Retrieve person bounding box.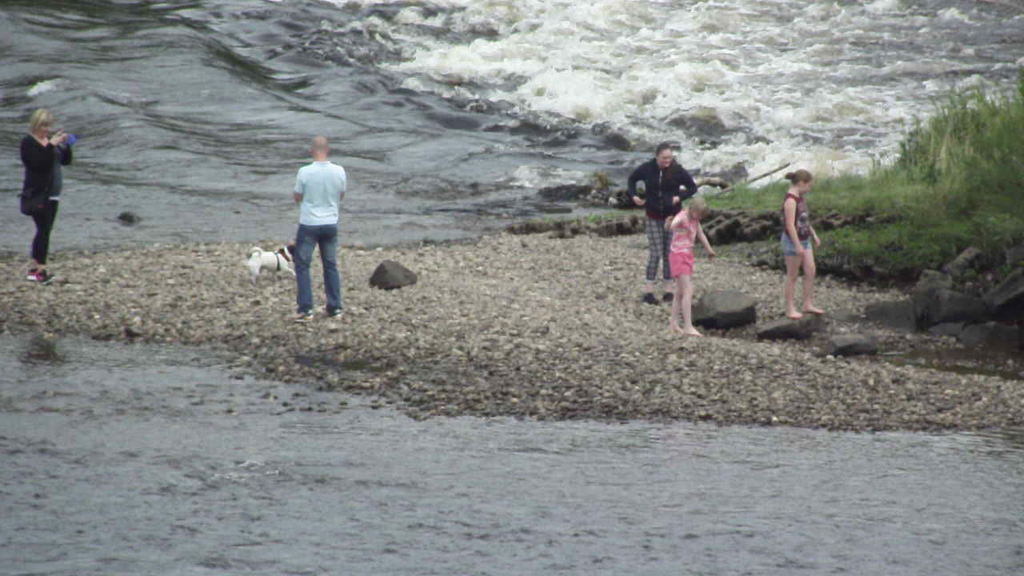
Bounding box: {"left": 18, "top": 114, "right": 70, "bottom": 272}.
